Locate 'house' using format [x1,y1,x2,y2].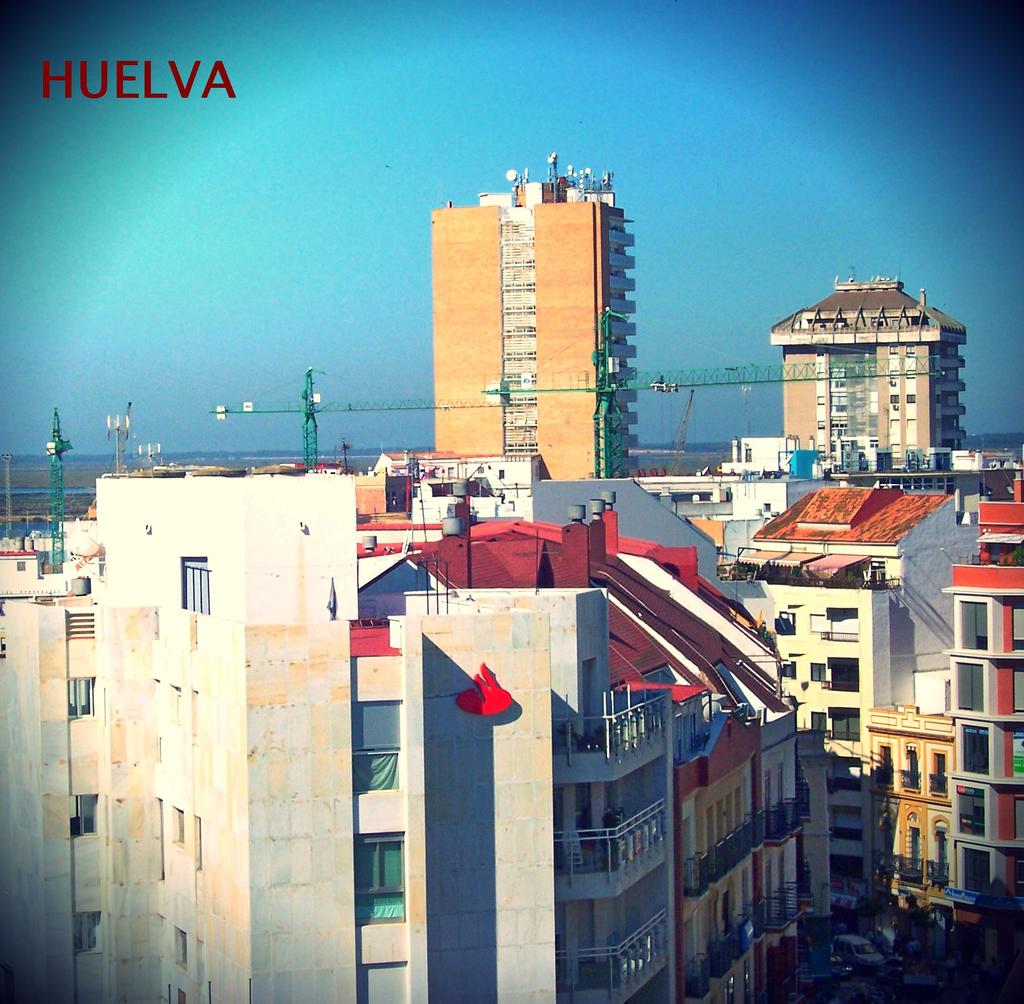
[771,267,970,464].
